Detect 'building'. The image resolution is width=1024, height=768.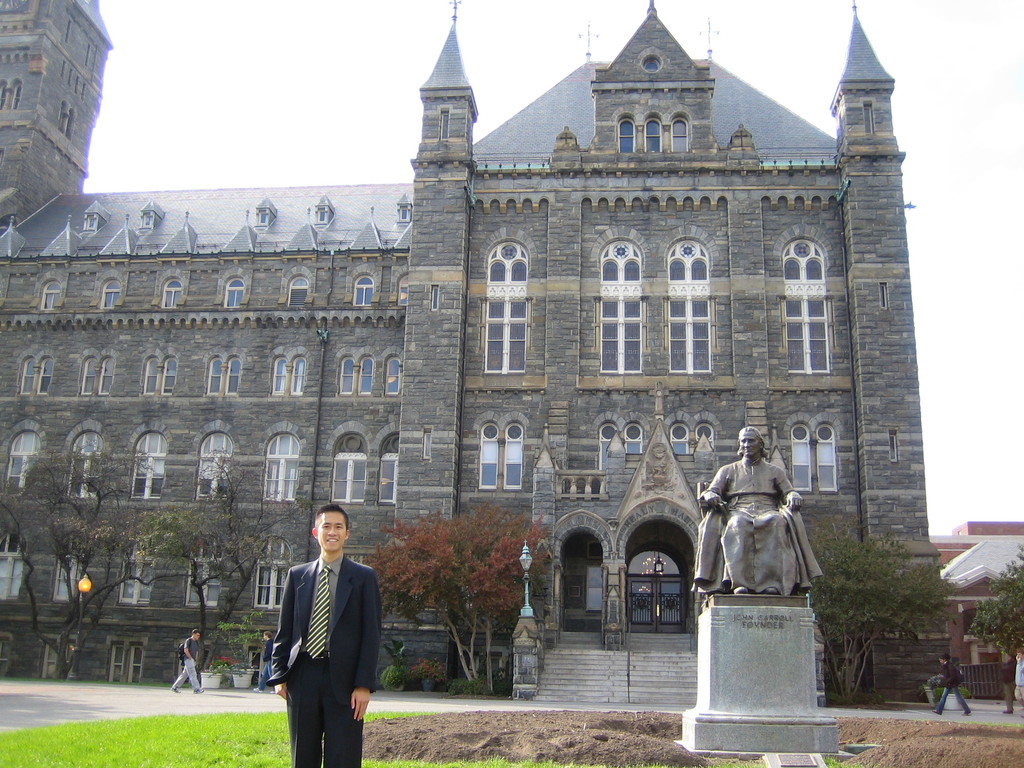
0,0,957,700.
